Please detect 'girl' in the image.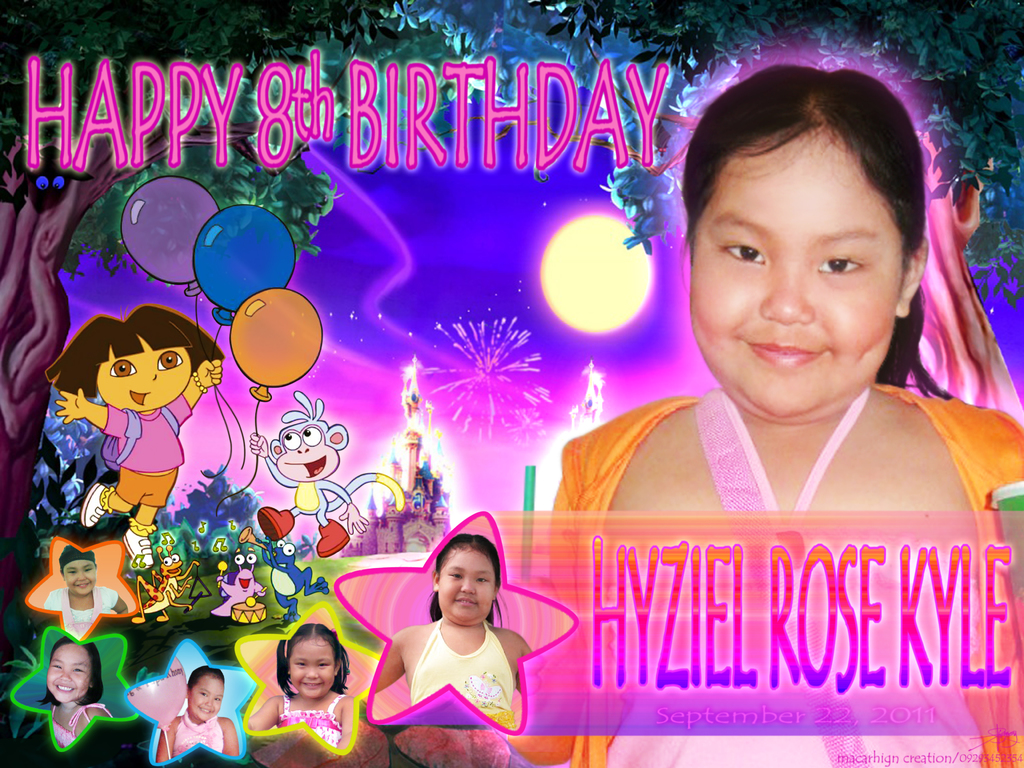
376, 536, 537, 729.
